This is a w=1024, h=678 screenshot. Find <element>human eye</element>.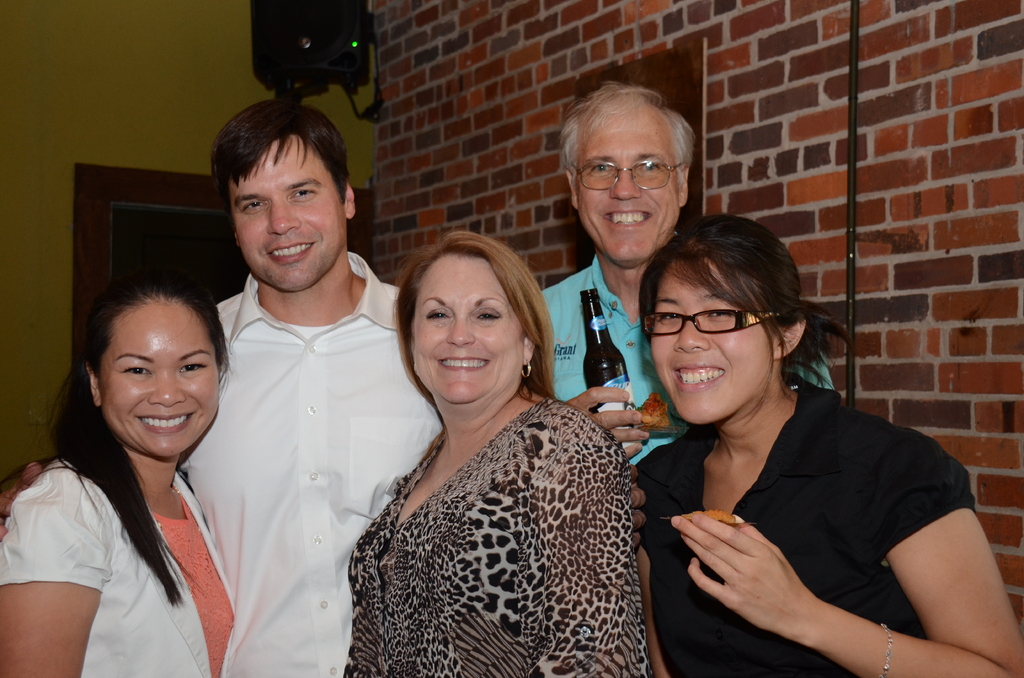
Bounding box: 292:186:319:202.
